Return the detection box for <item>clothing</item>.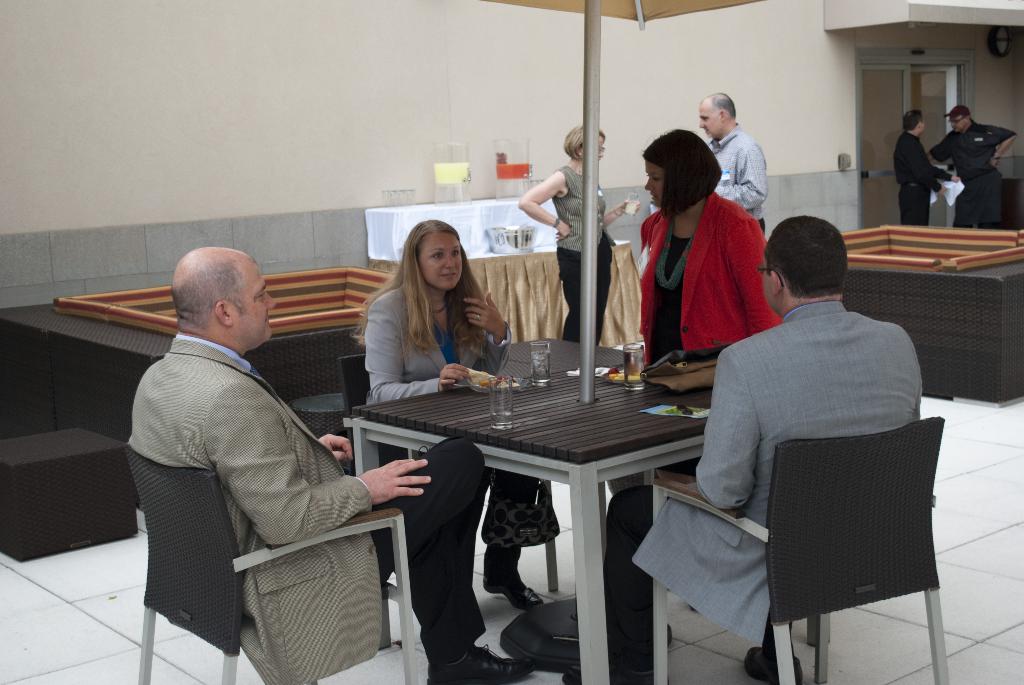
(889, 121, 947, 219).
